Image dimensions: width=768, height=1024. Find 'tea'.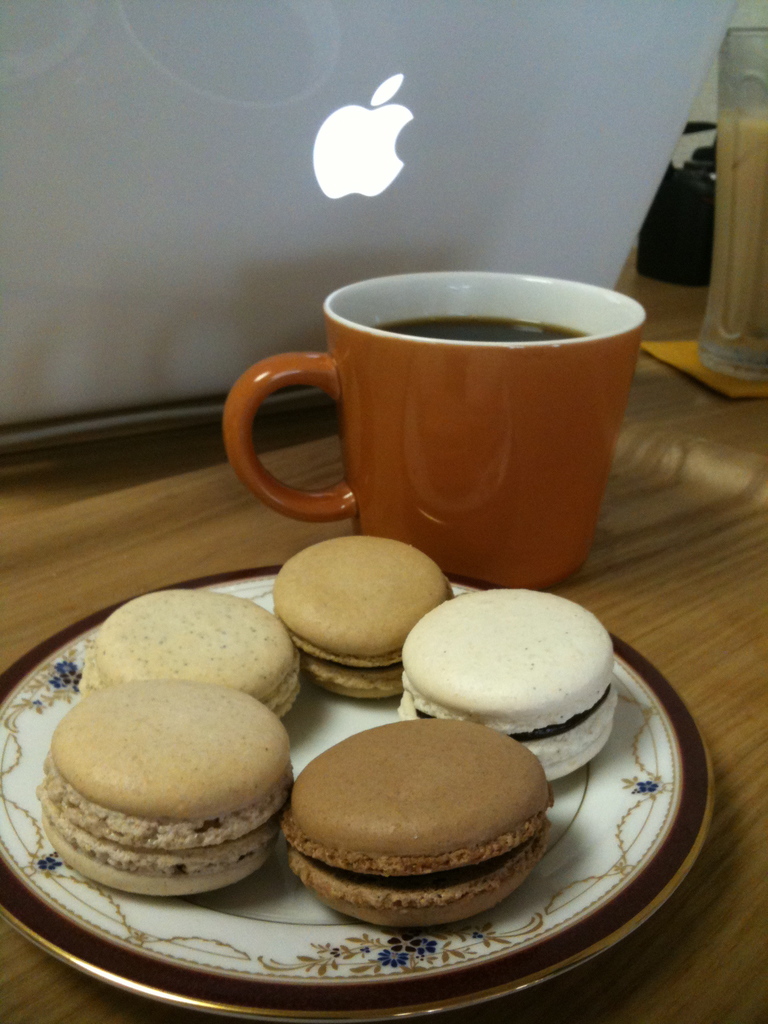
(376, 312, 589, 348).
